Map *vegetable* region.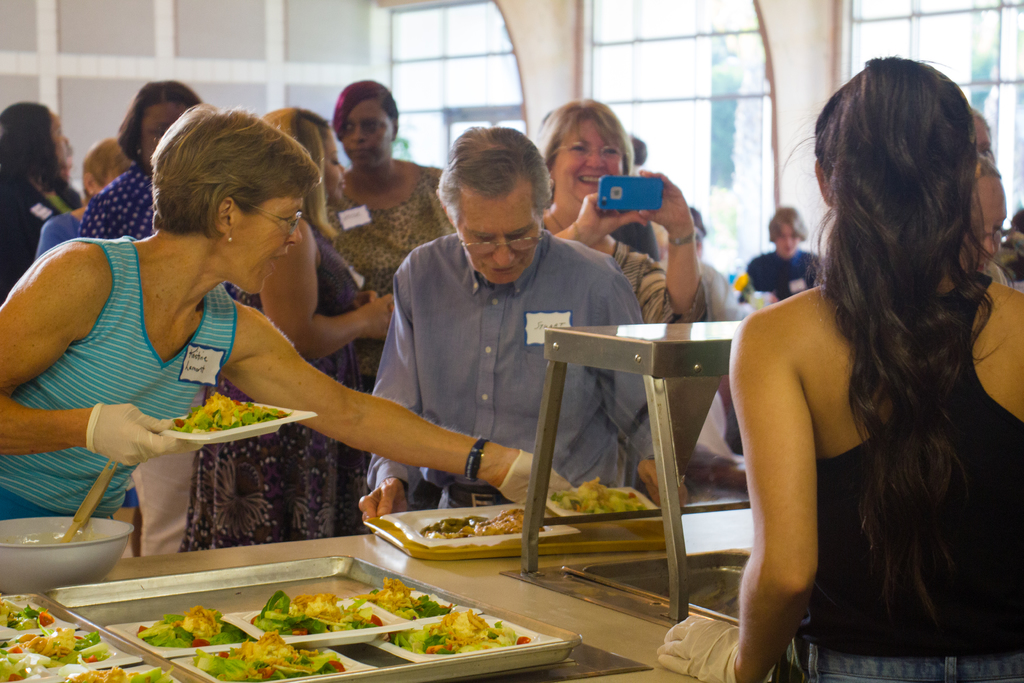
Mapped to bbox(253, 589, 323, 634).
